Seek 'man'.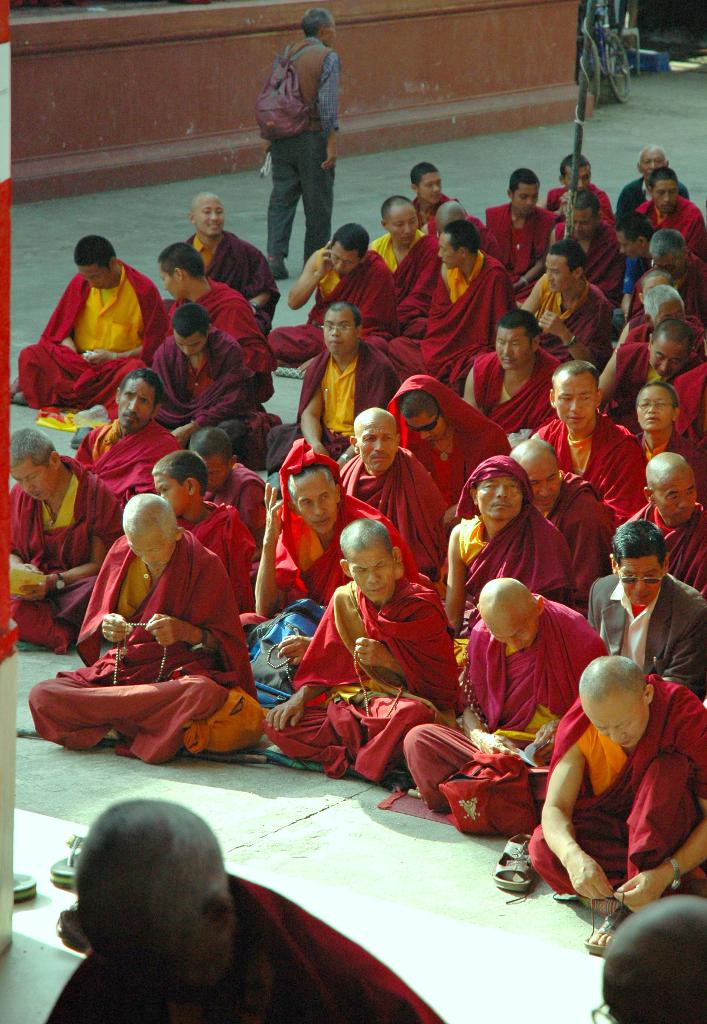
region(630, 156, 703, 243).
